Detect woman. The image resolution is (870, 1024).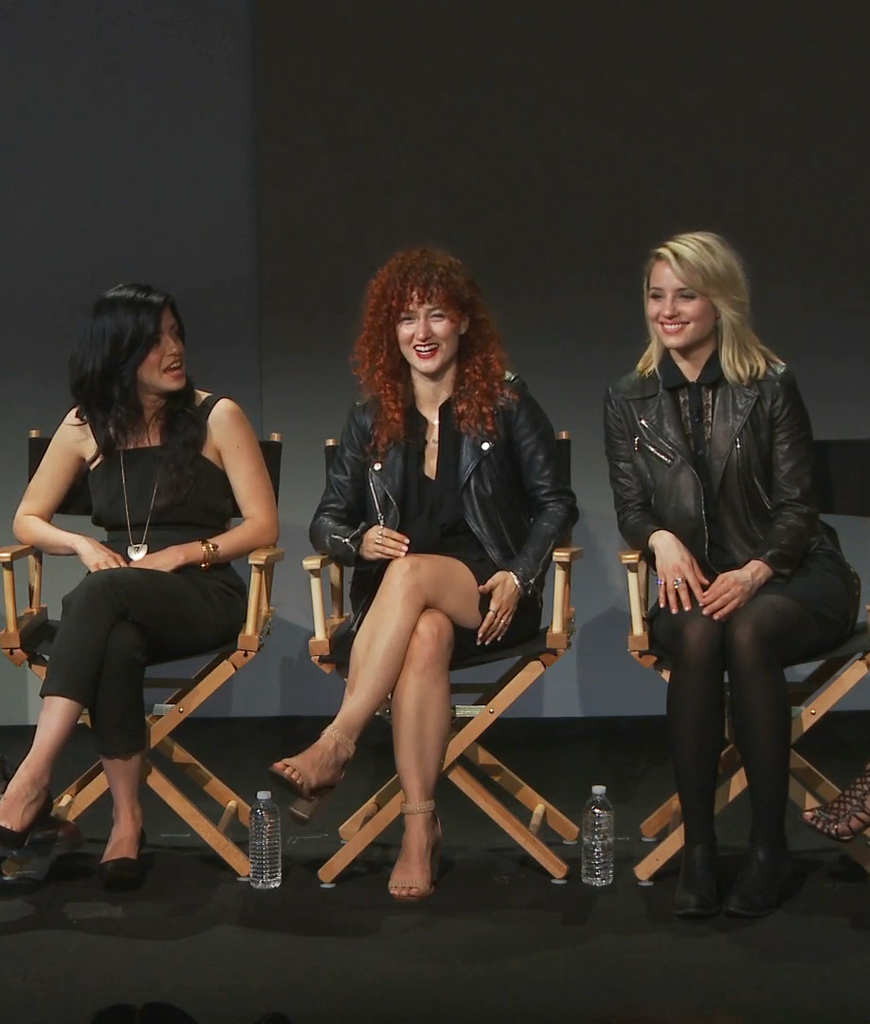
left=606, top=227, right=862, bottom=912.
